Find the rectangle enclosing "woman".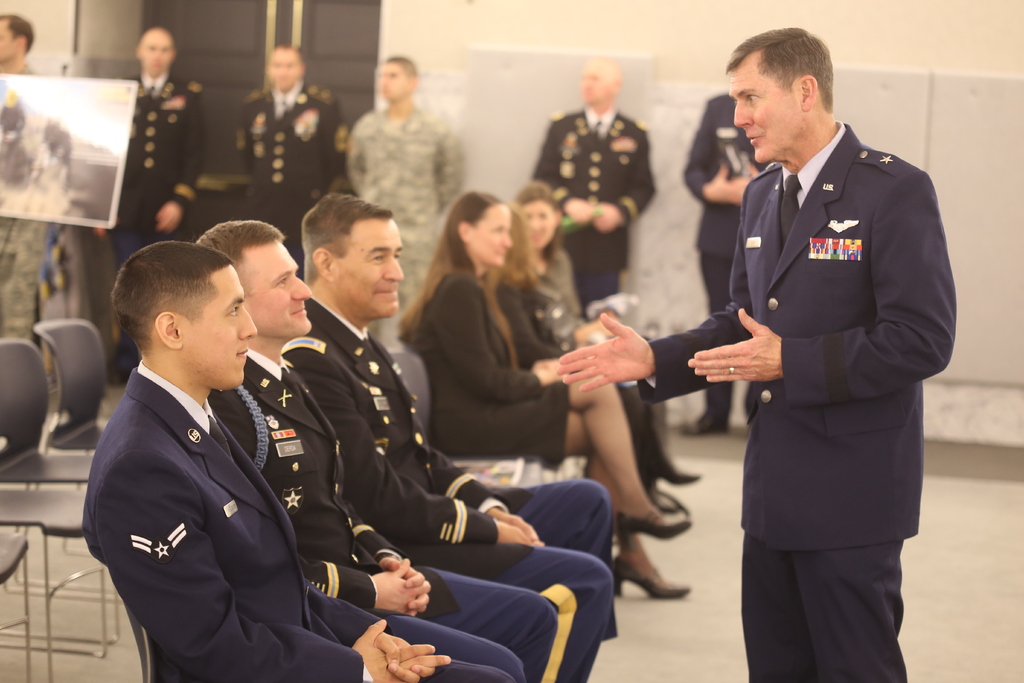
region(478, 185, 708, 495).
